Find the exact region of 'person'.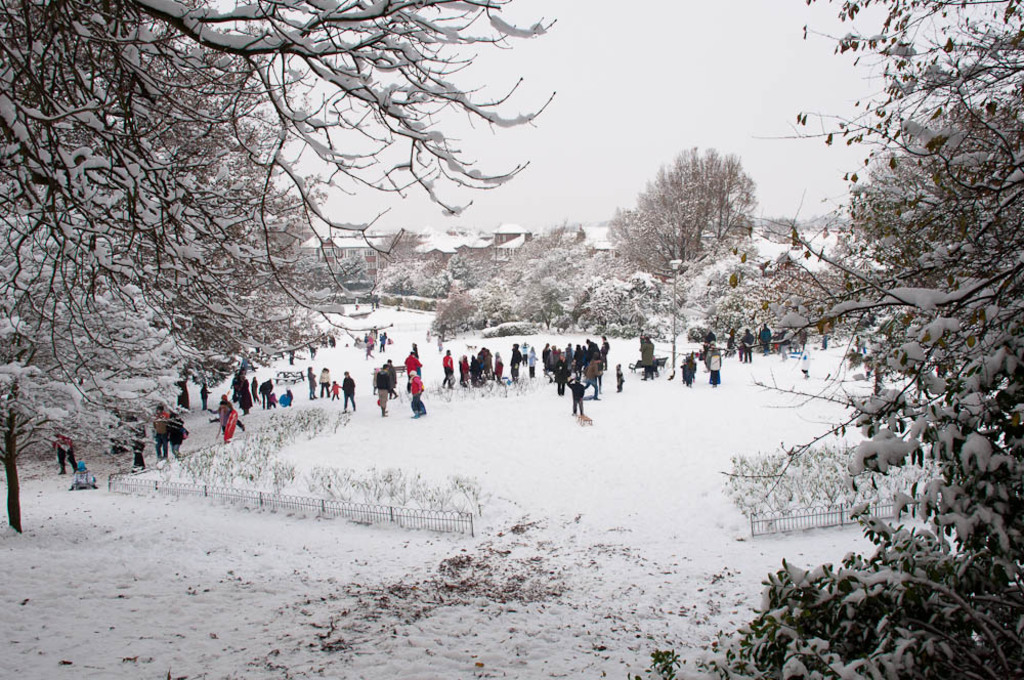
Exact region: <bbox>125, 417, 146, 471</bbox>.
